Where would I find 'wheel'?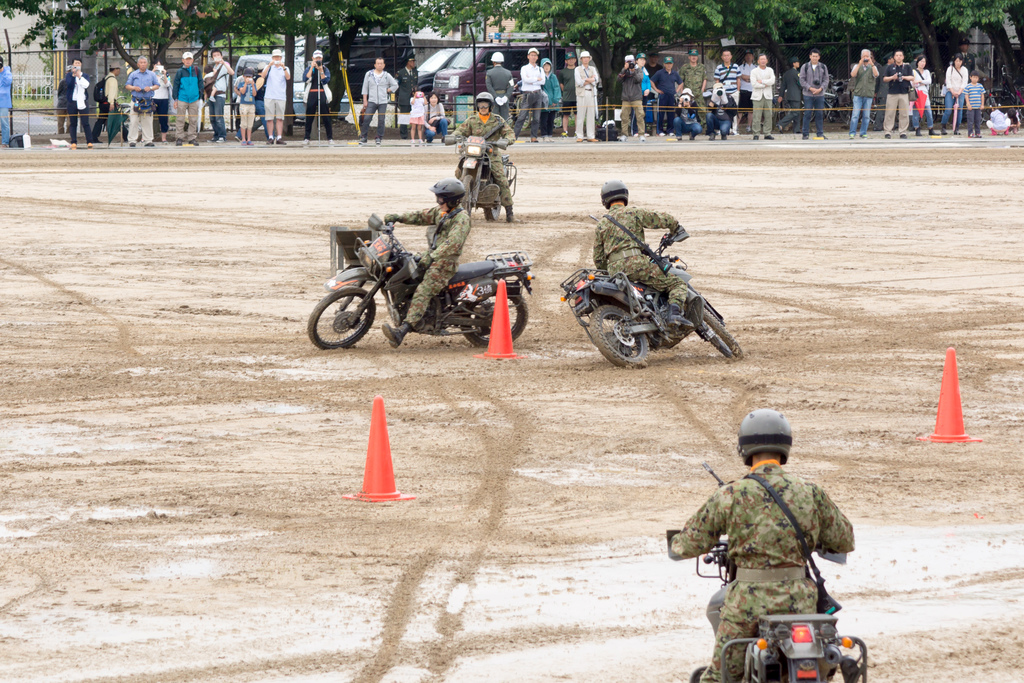
At bbox=[461, 175, 475, 211].
